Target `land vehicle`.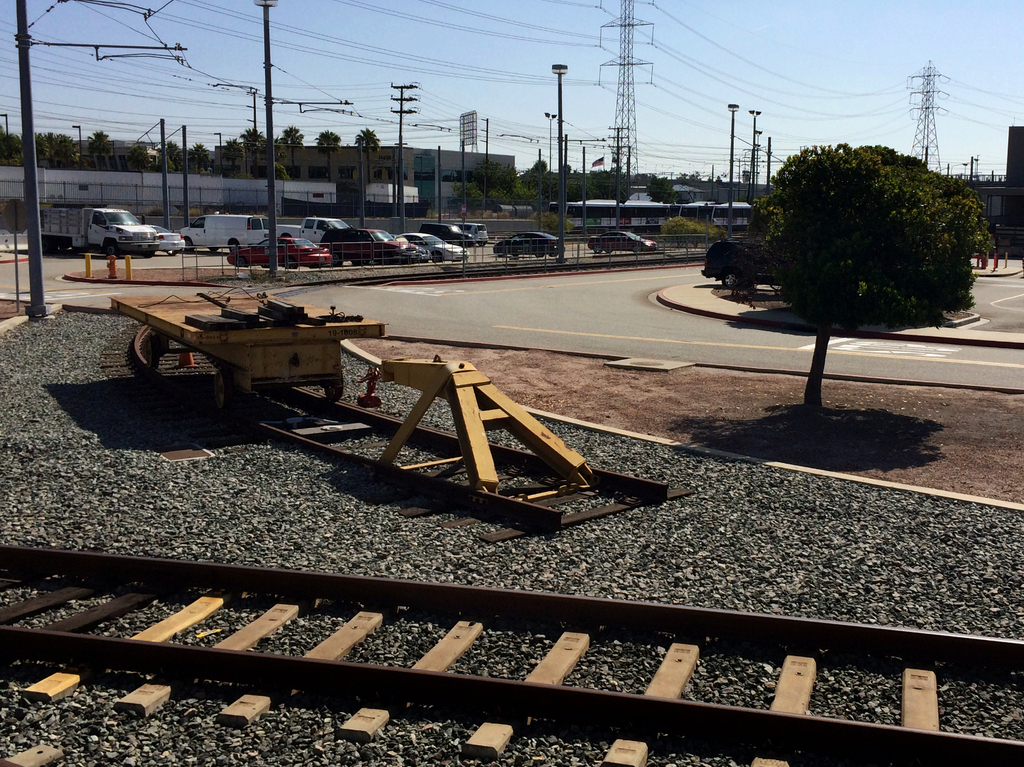
Target region: select_region(322, 231, 410, 259).
